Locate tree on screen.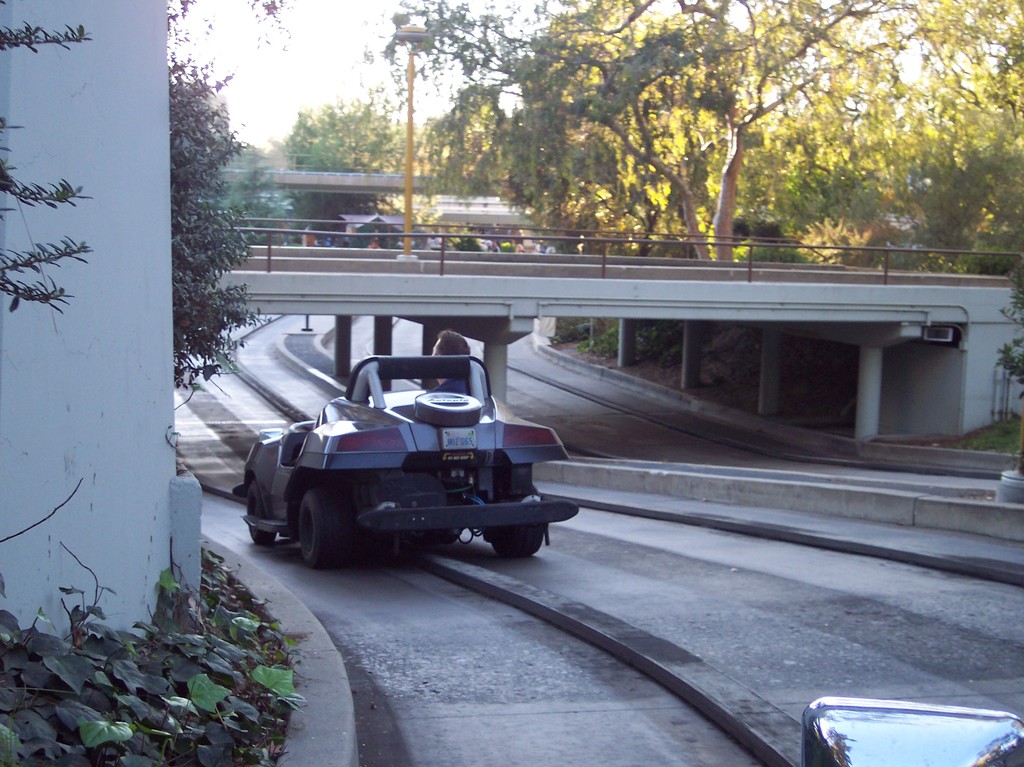
On screen at bbox(200, 143, 293, 245).
